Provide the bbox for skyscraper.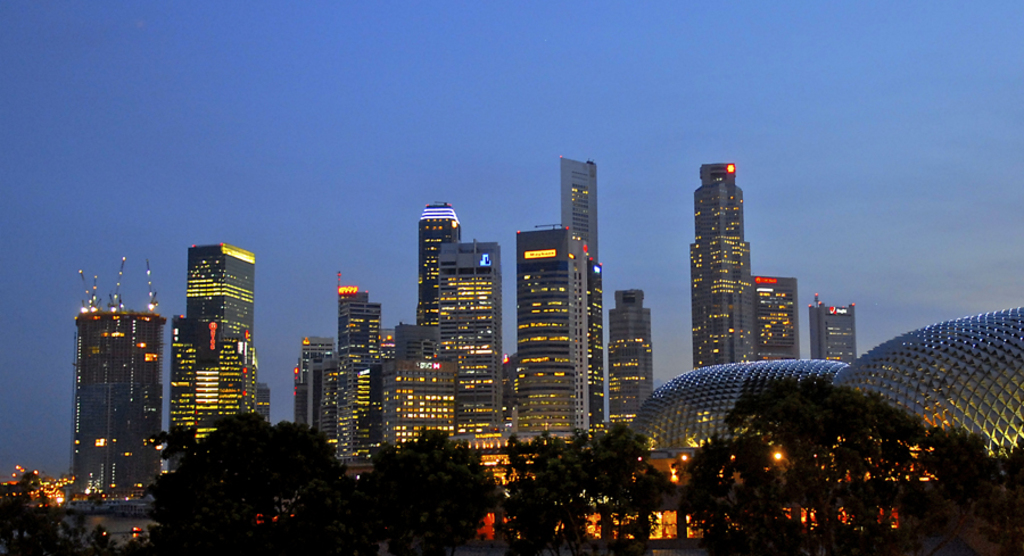
<box>411,201,464,323</box>.
